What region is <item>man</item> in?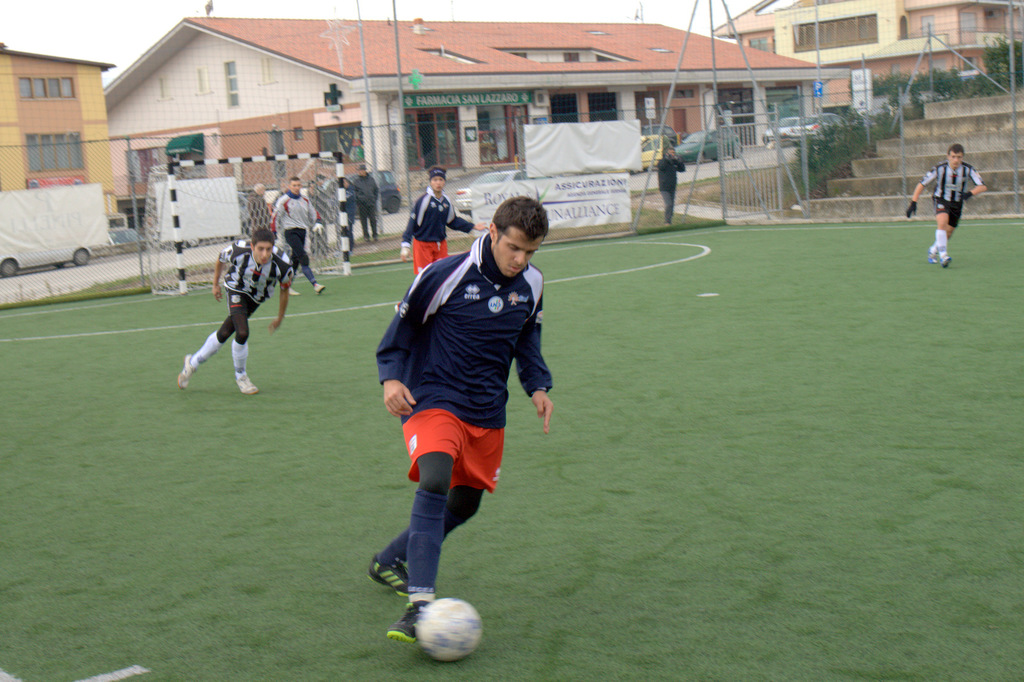
left=365, top=187, right=562, bottom=626.
